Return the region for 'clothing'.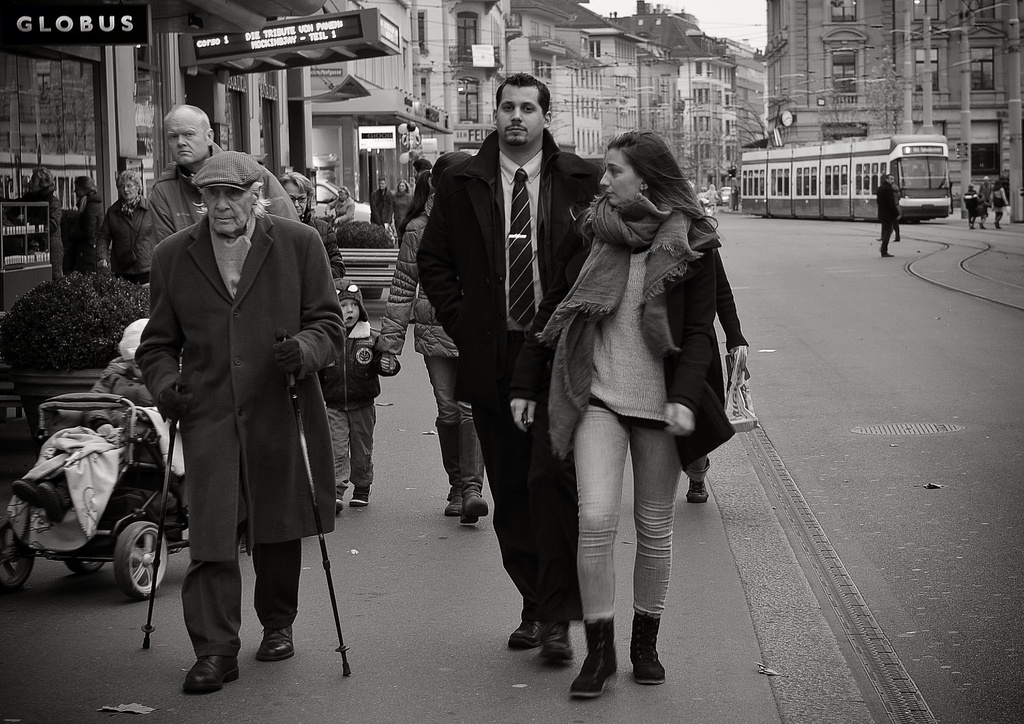
bbox=[136, 215, 343, 652].
